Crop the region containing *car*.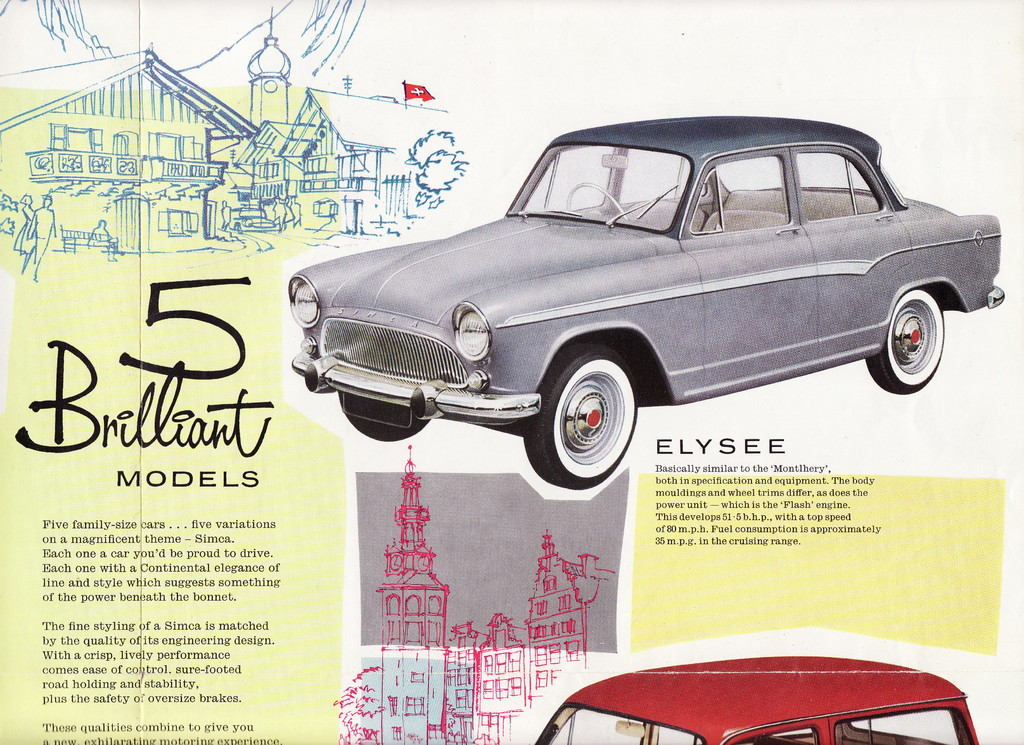
Crop region: region(527, 652, 980, 744).
